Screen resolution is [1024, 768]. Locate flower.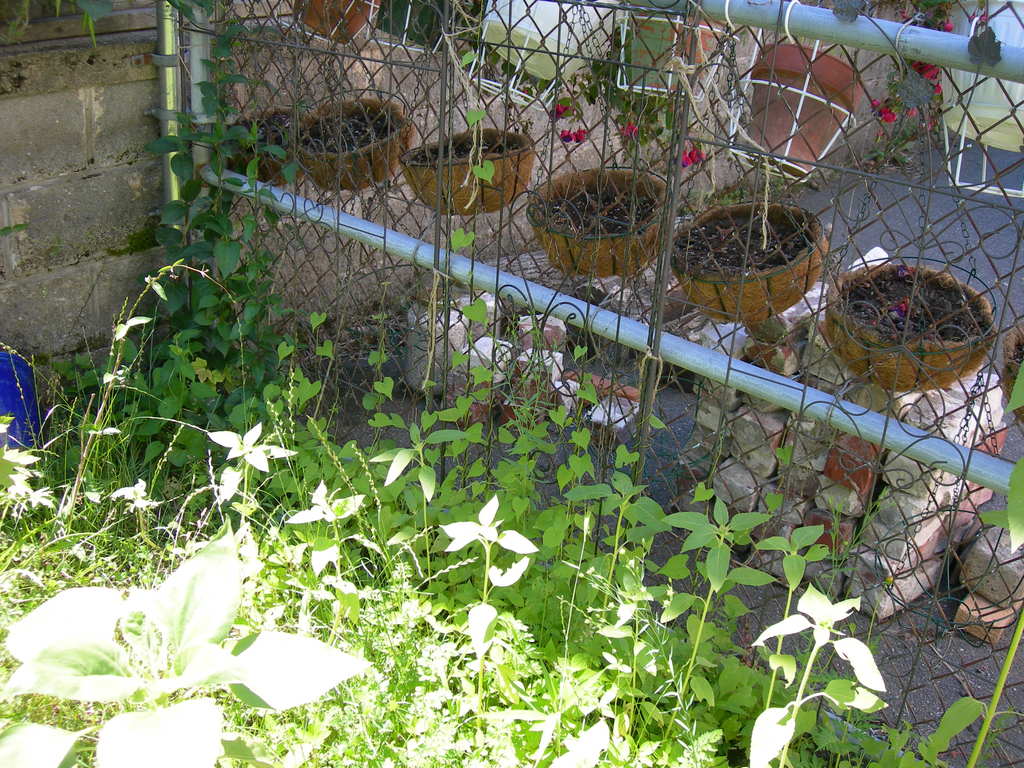
[573,129,584,143].
